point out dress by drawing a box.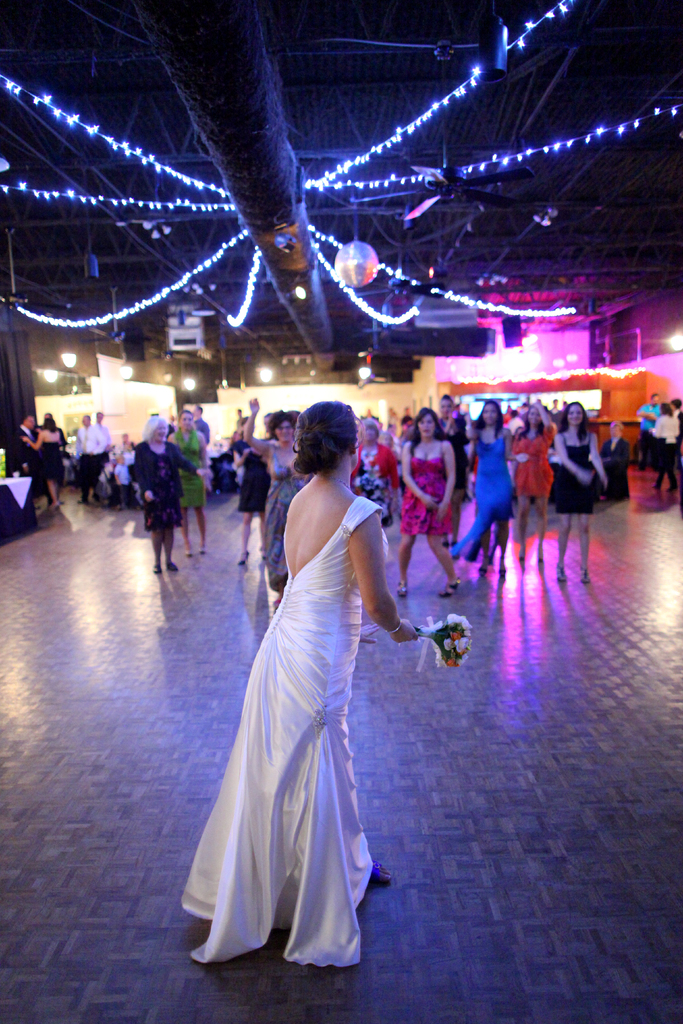
BBox(183, 498, 391, 966).
